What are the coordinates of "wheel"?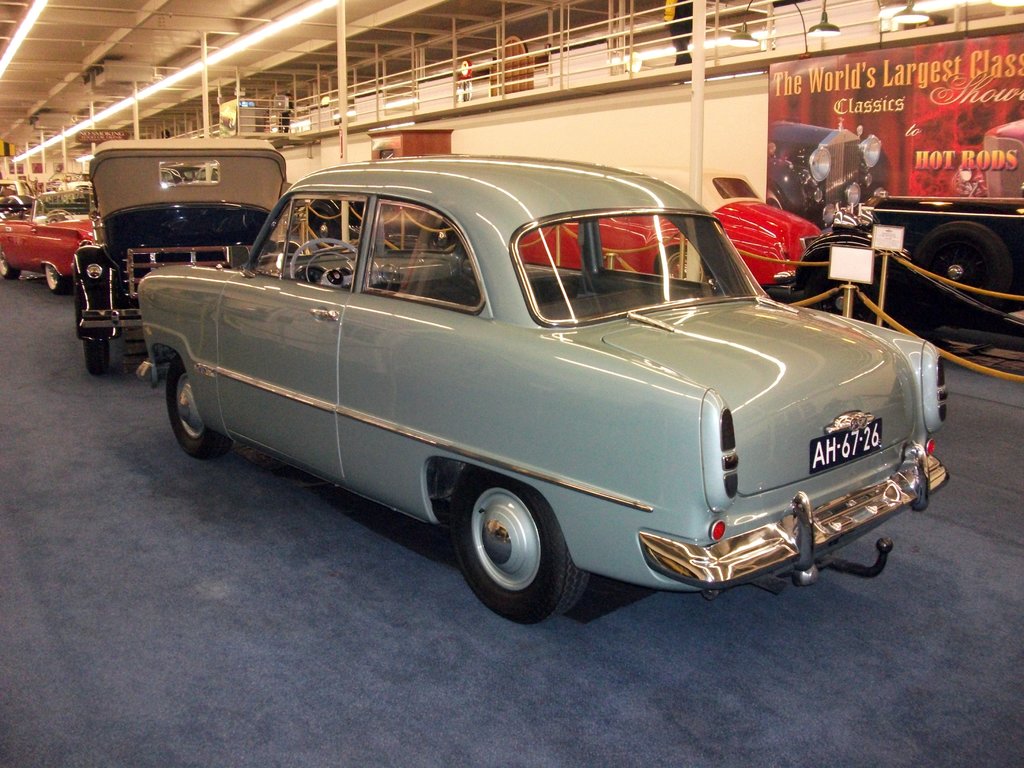
left=175, top=356, right=234, bottom=463.
